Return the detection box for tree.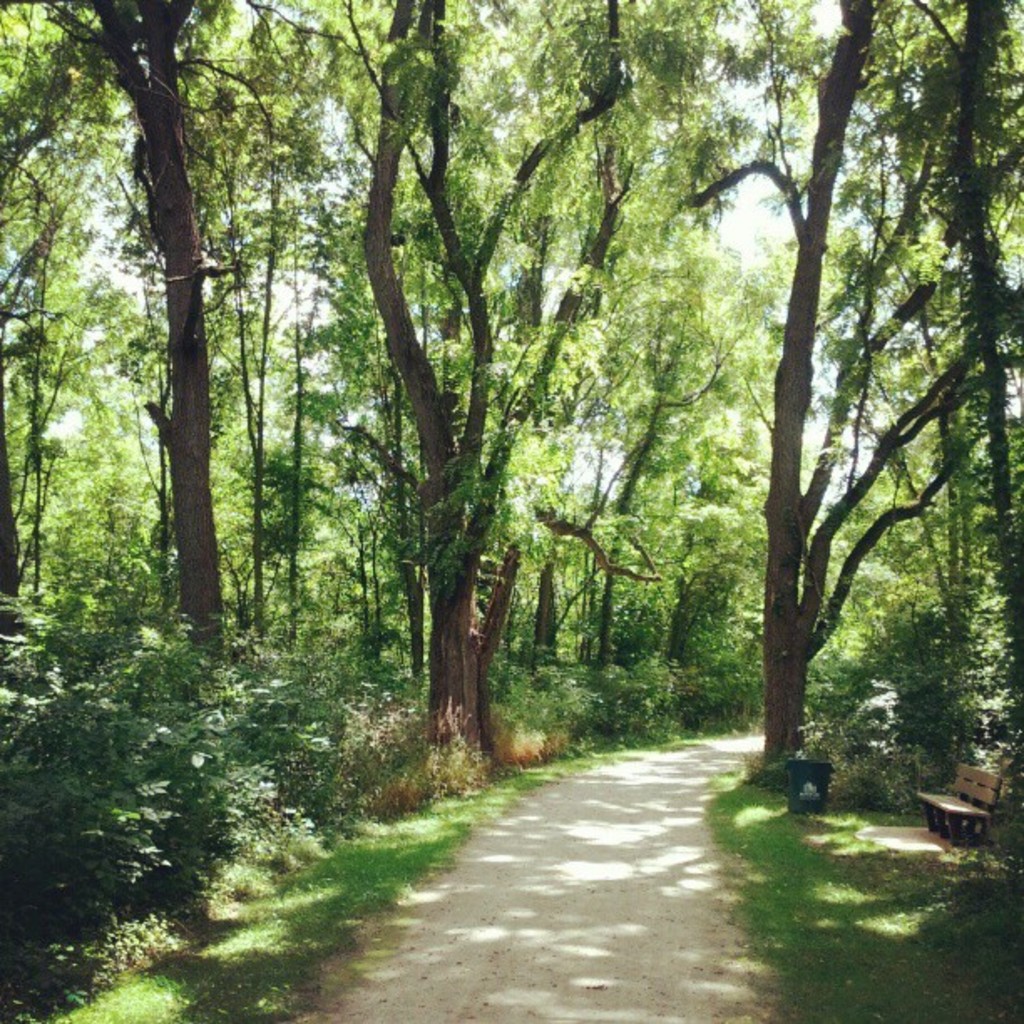
rect(259, 54, 753, 800).
